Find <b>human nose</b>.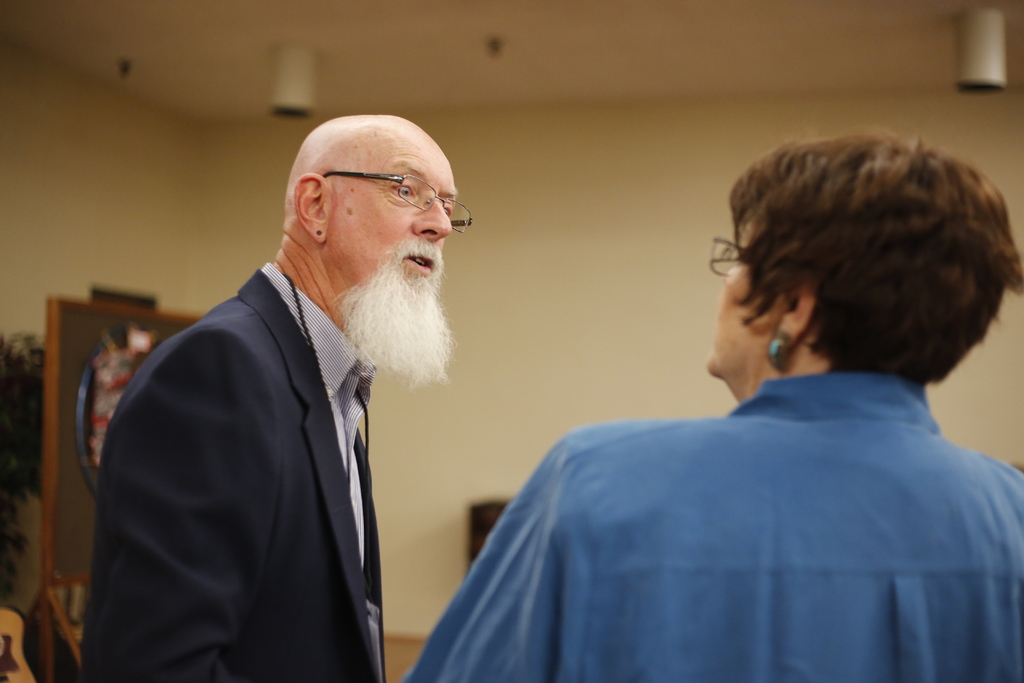
410,188,454,239.
